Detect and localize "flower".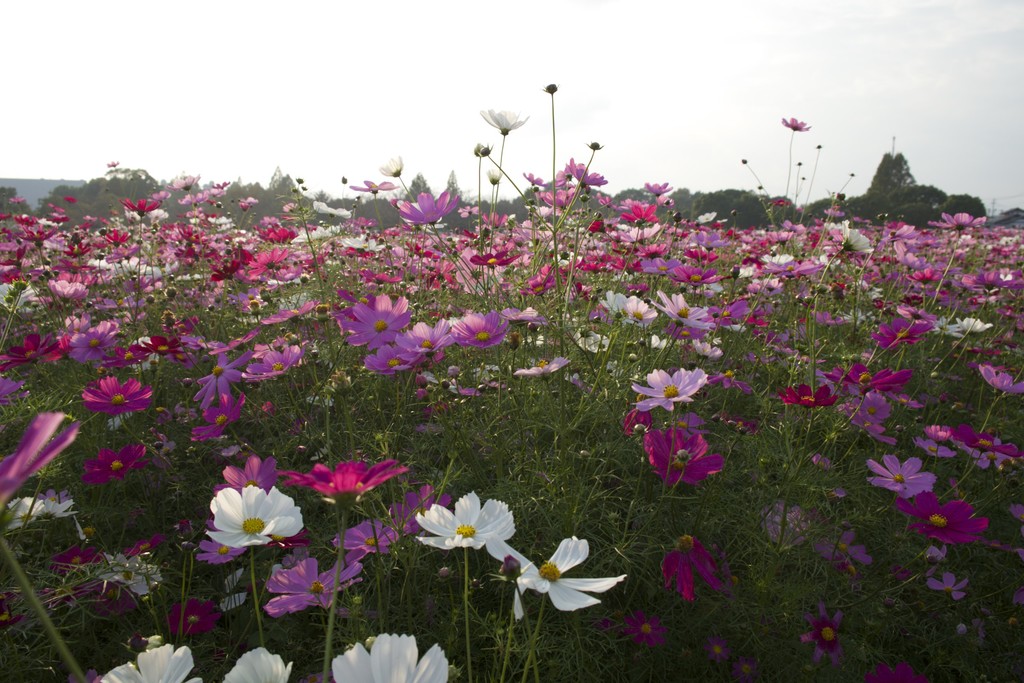
Localized at 344, 176, 399, 197.
